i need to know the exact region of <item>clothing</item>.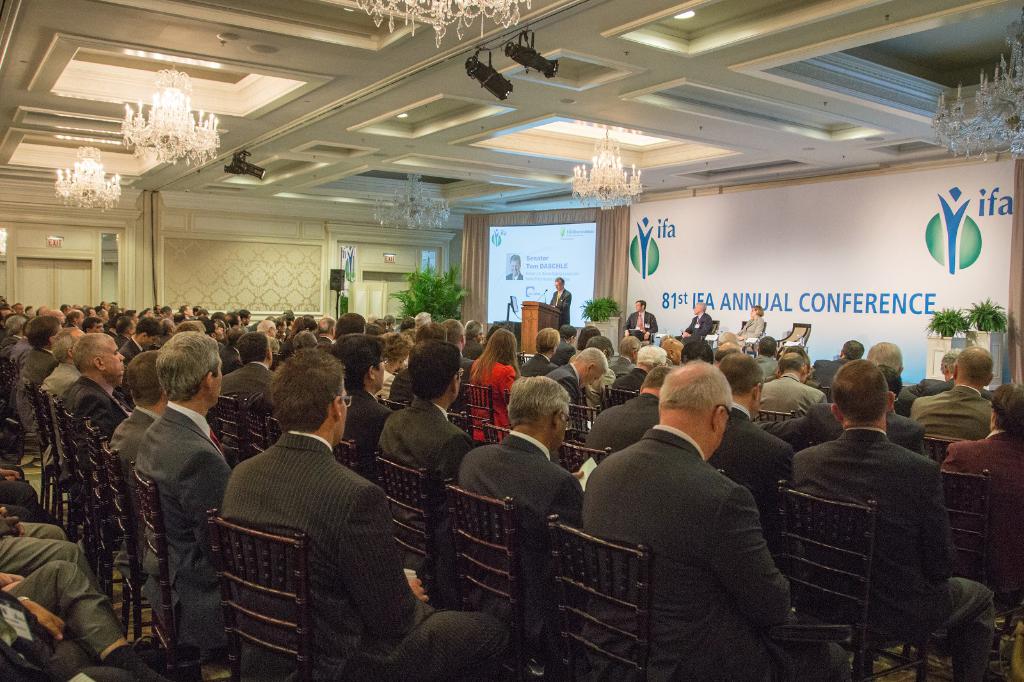
Region: <region>26, 349, 69, 380</region>.
